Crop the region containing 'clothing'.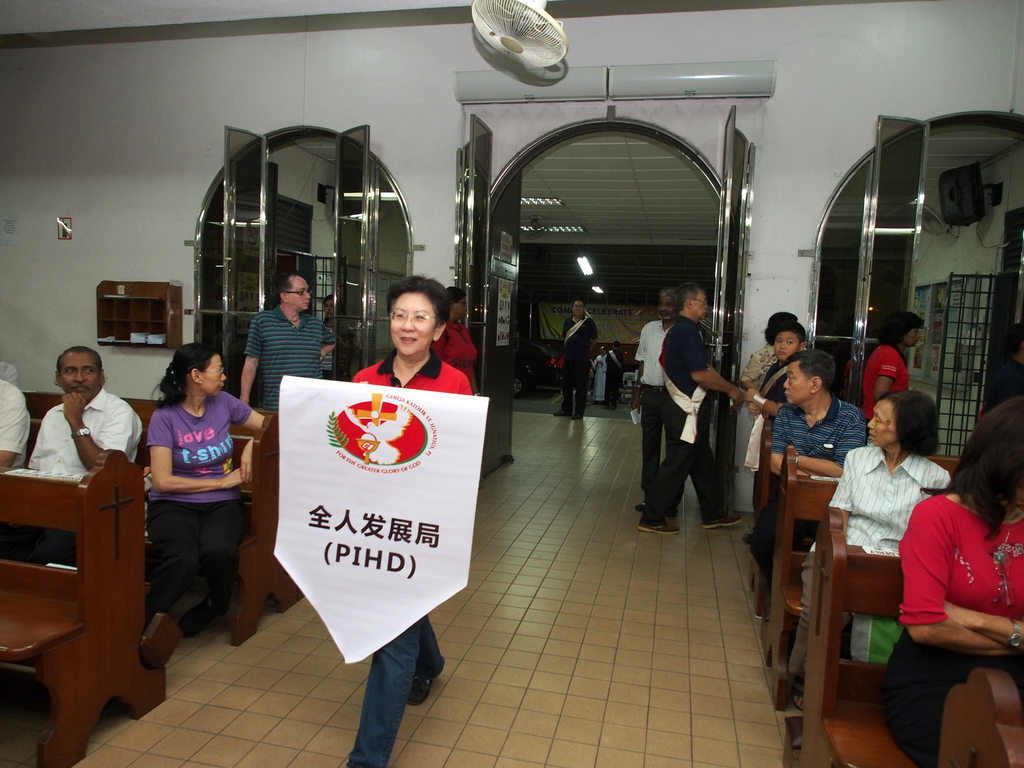
Crop region: bbox=(320, 323, 333, 381).
